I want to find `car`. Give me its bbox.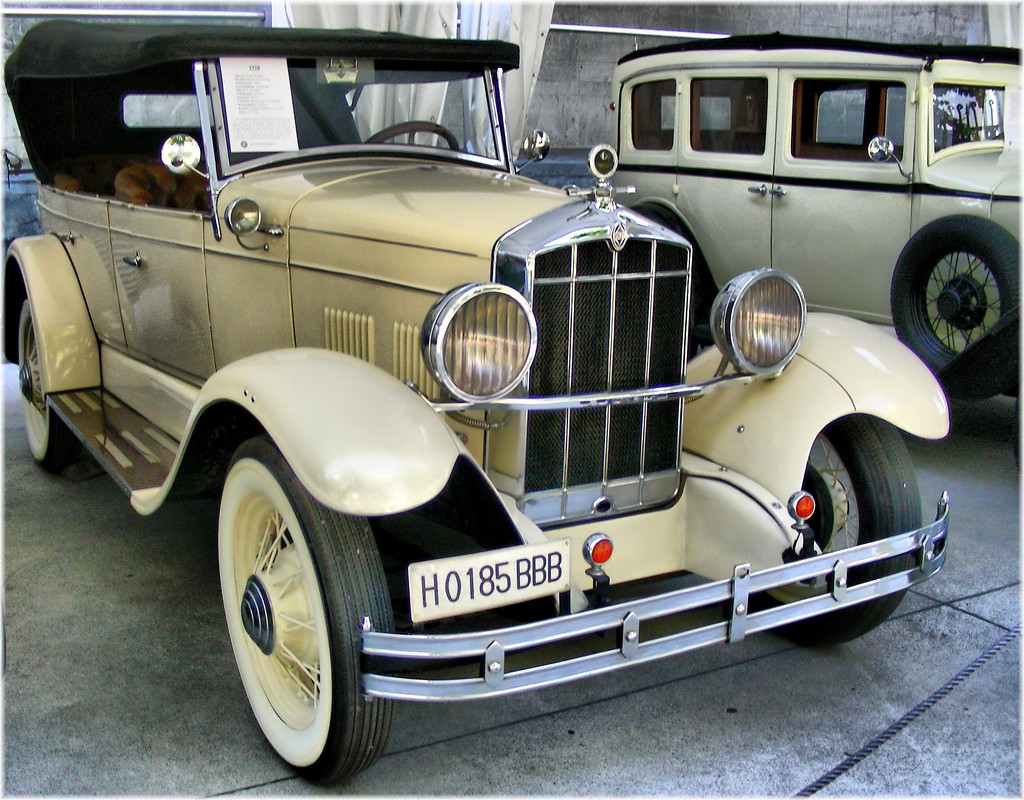
pyautogui.locateOnScreen(1, 17, 950, 787).
